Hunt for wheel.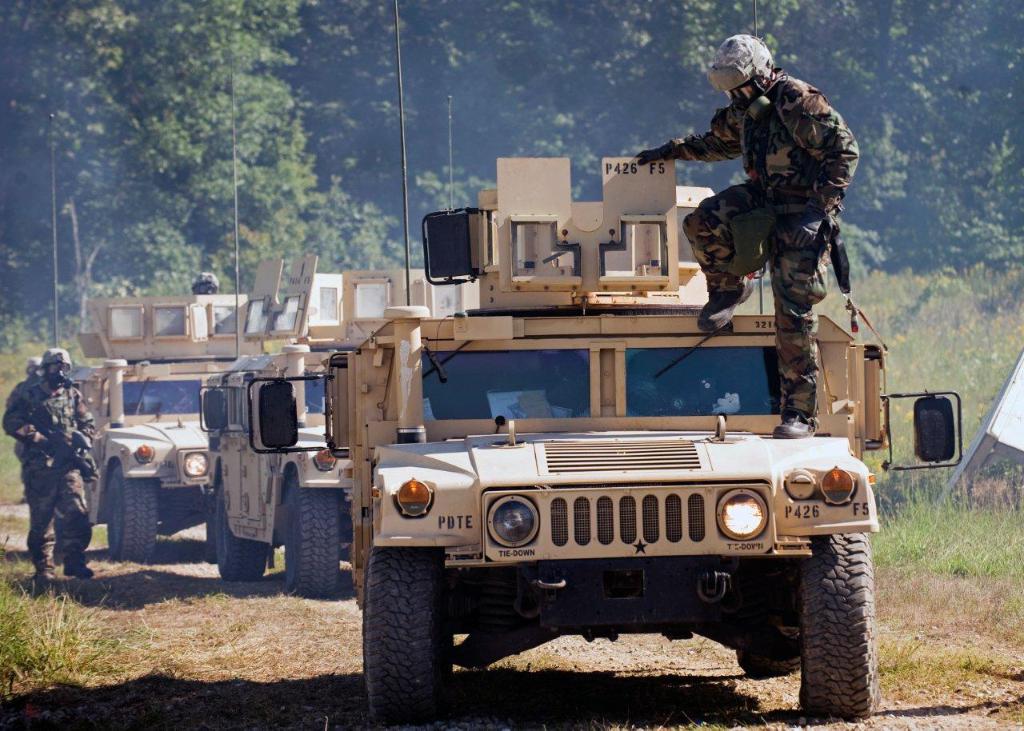
Hunted down at [215, 481, 268, 579].
